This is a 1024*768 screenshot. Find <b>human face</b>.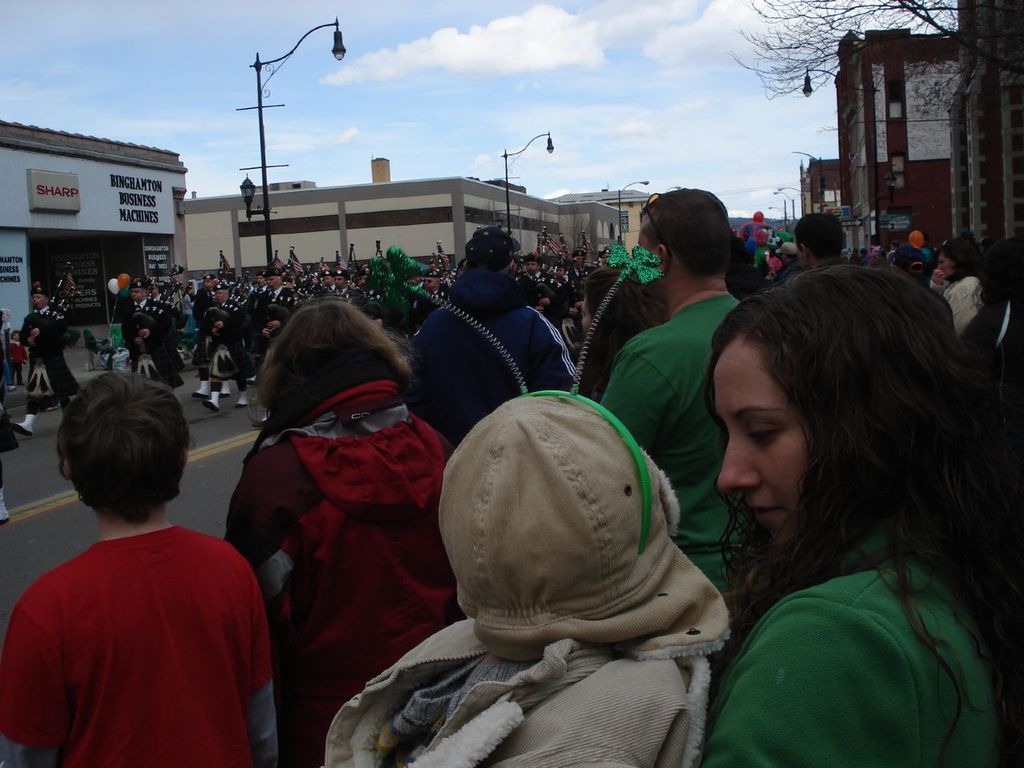
Bounding box: pyautogui.locateOnScreen(637, 218, 662, 298).
